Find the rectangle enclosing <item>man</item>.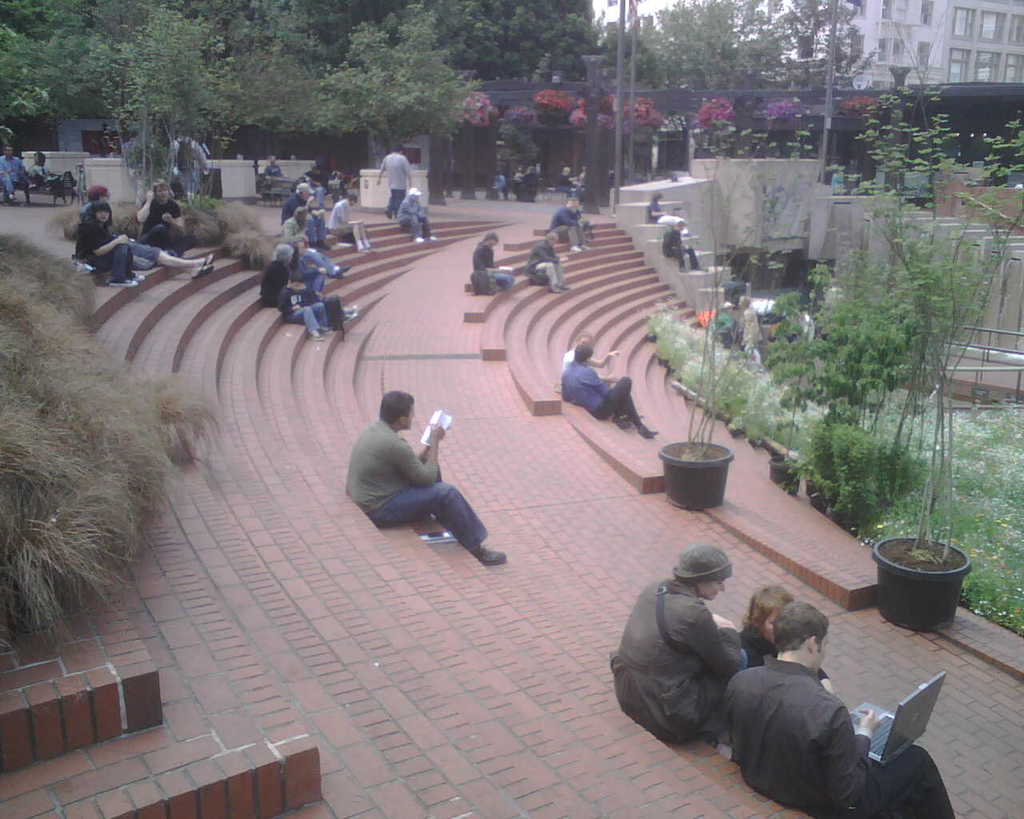
crop(371, 142, 415, 219).
